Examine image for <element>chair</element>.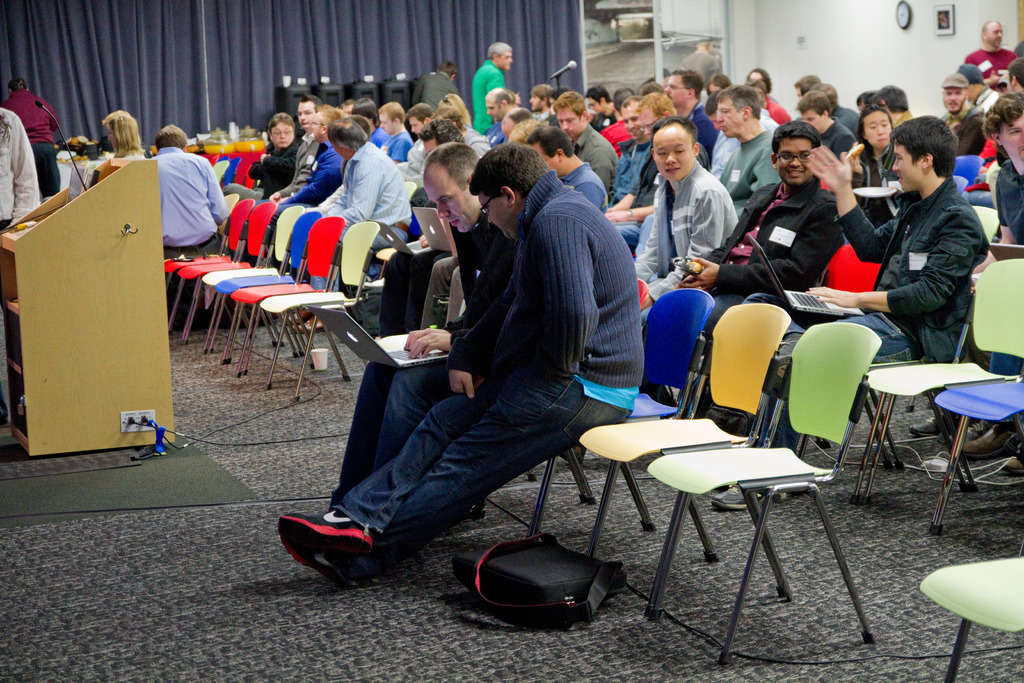
Examination result: locate(965, 201, 1001, 242).
